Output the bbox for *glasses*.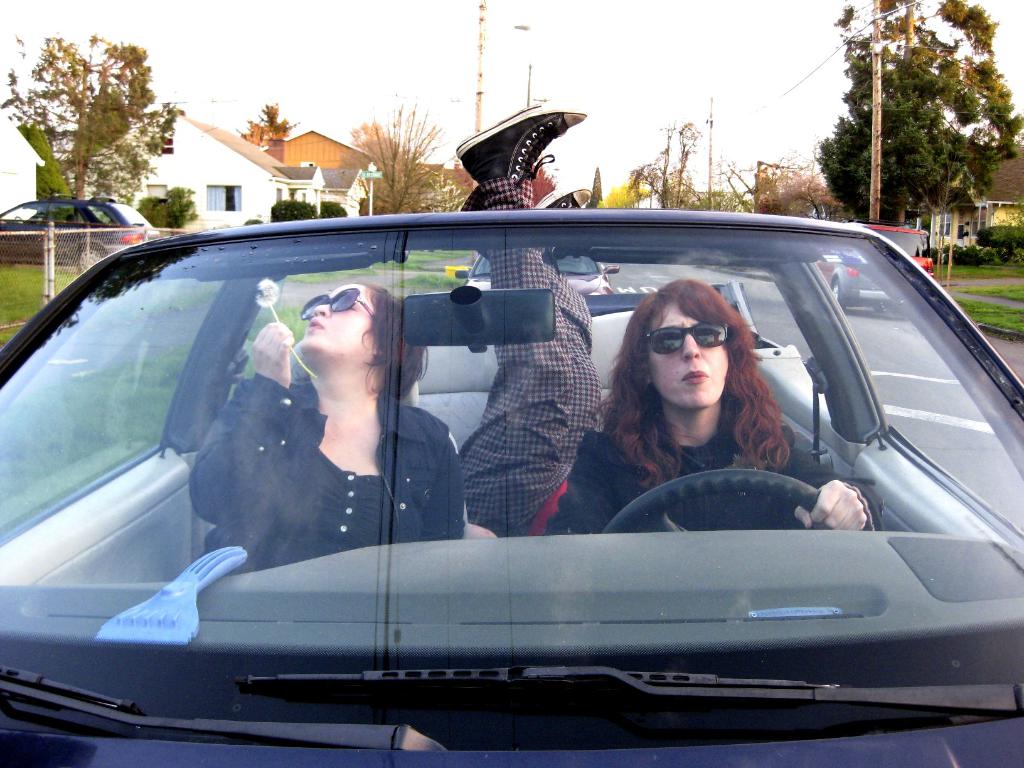
pyautogui.locateOnScreen(295, 286, 369, 313).
